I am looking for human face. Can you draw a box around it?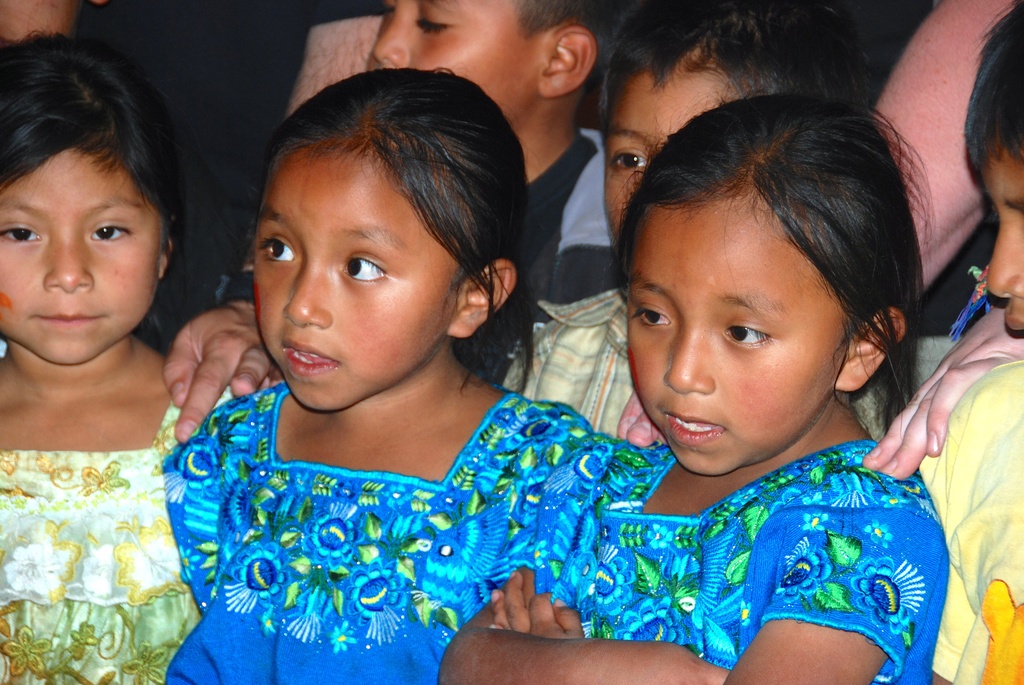
Sure, the bounding box is 367 0 533 120.
